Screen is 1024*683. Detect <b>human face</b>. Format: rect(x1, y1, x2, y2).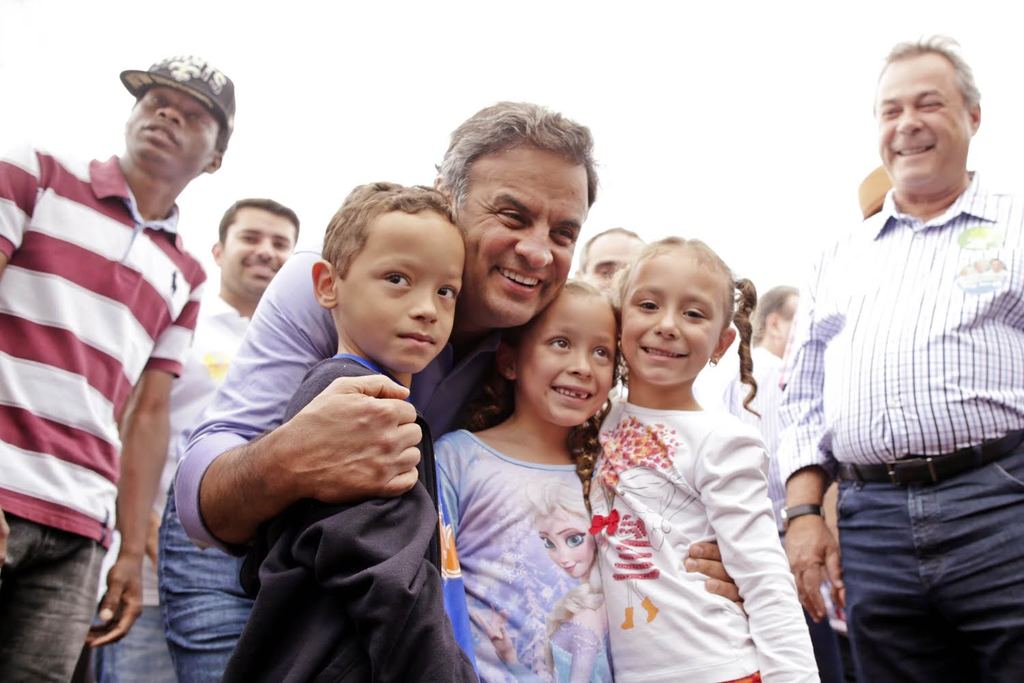
rect(126, 86, 214, 172).
